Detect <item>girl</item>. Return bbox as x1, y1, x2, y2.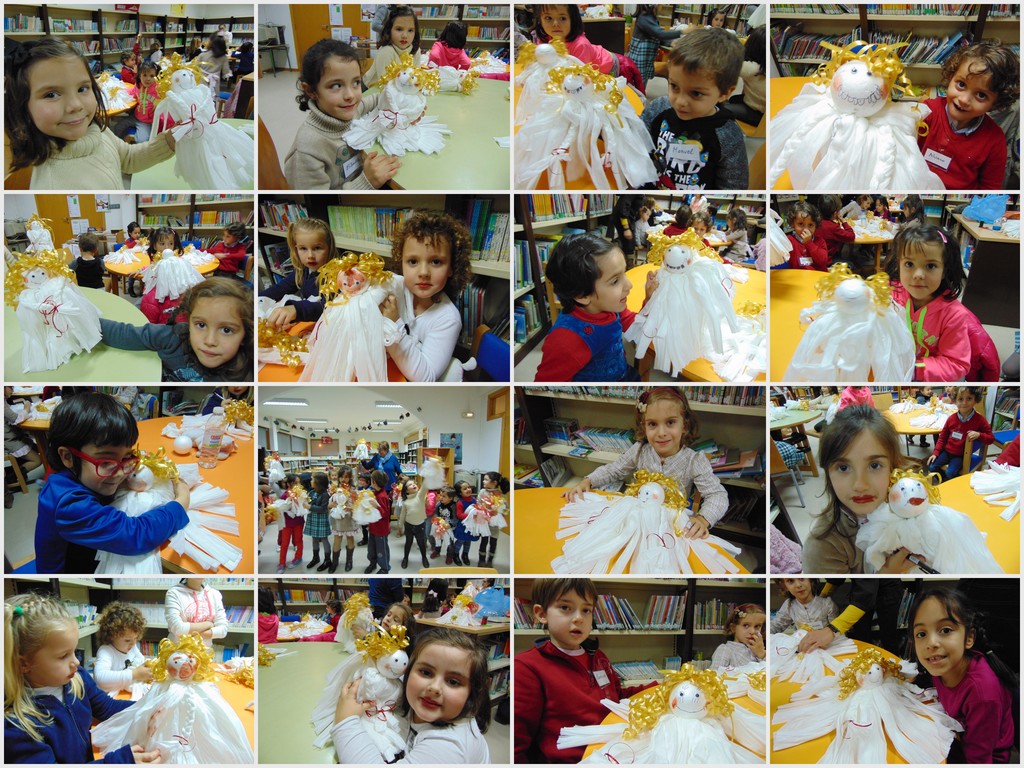
428, 18, 479, 72.
